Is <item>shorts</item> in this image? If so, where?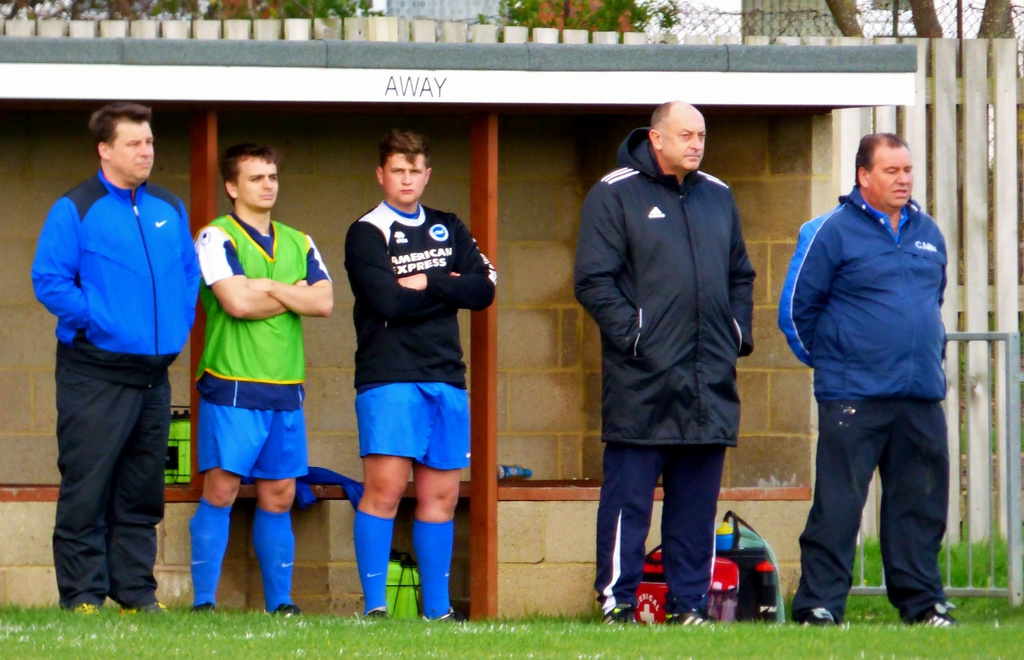
Yes, at [360, 377, 472, 473].
